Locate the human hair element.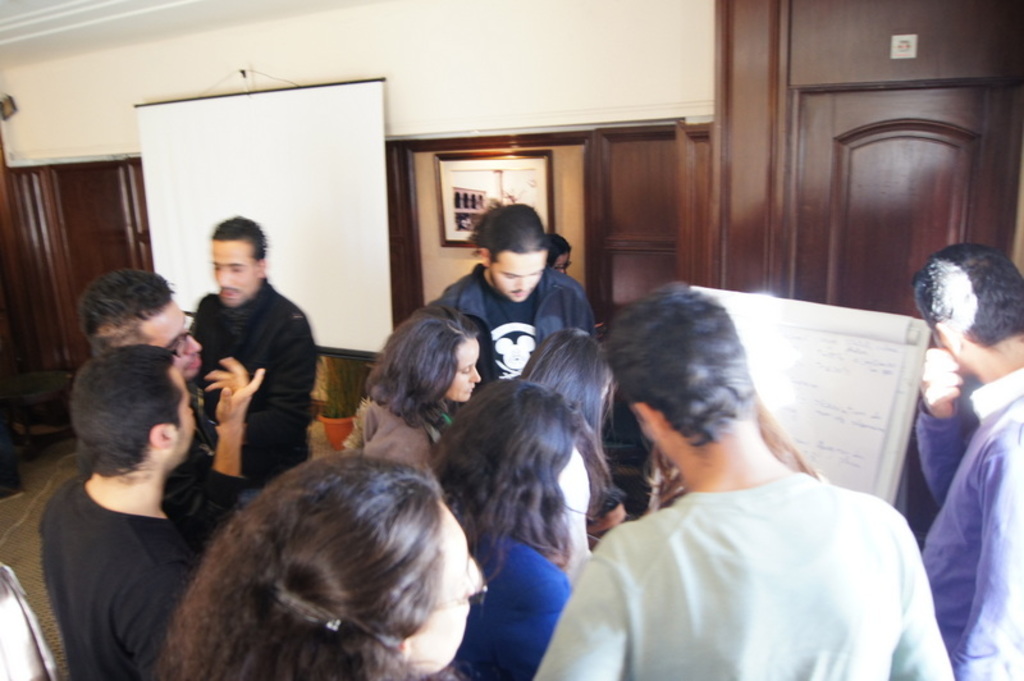
Element bbox: box=[603, 287, 756, 447].
